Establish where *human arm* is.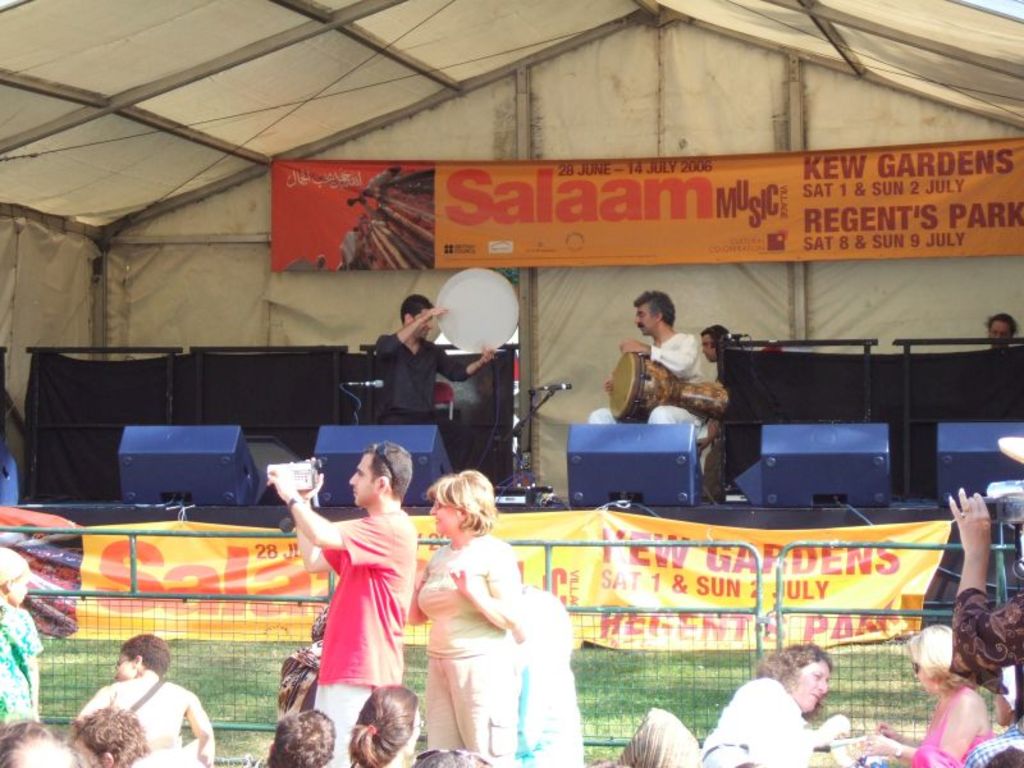
Established at [622,330,705,379].
